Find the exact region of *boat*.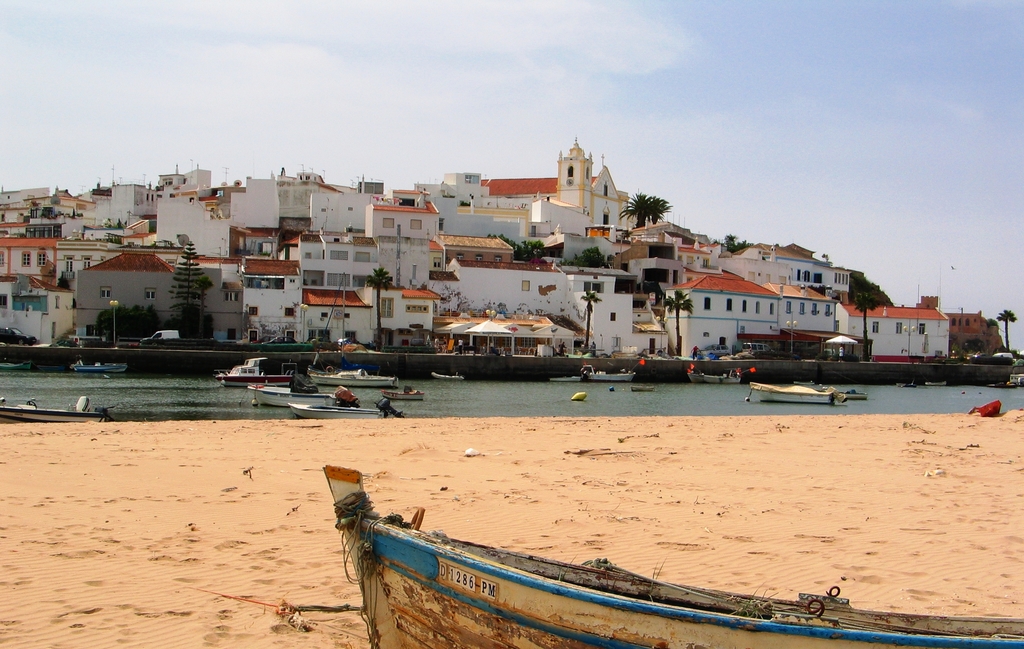
Exact region: <box>285,398,405,416</box>.
